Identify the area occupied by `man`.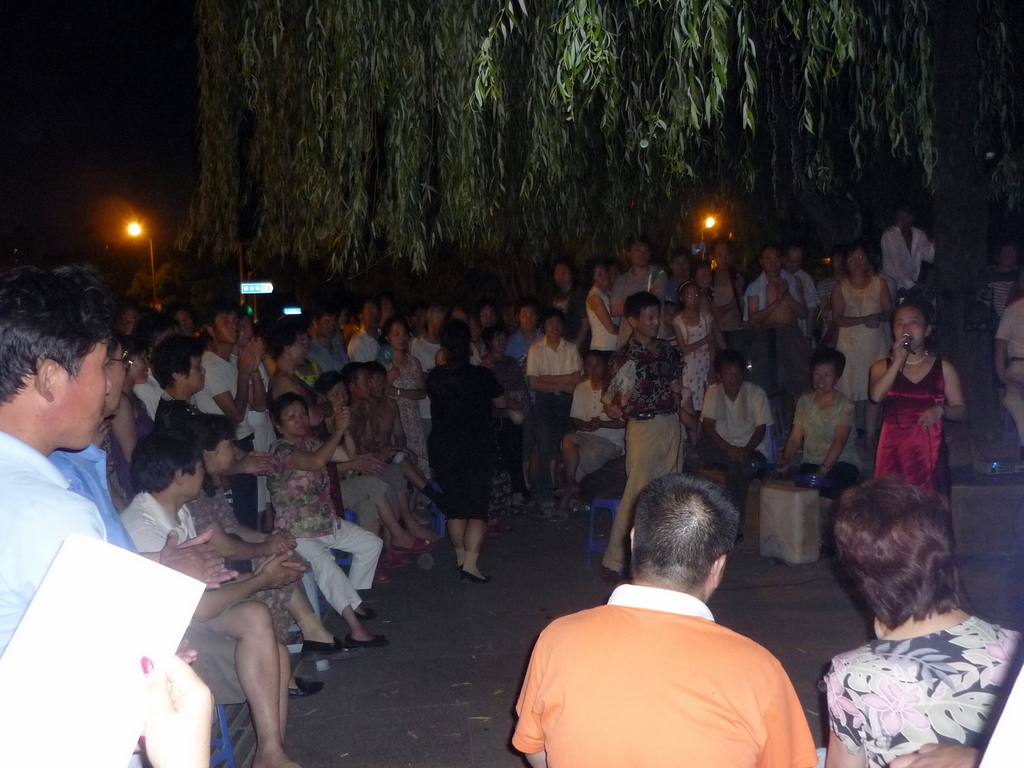
Area: x1=308, y1=310, x2=353, y2=372.
